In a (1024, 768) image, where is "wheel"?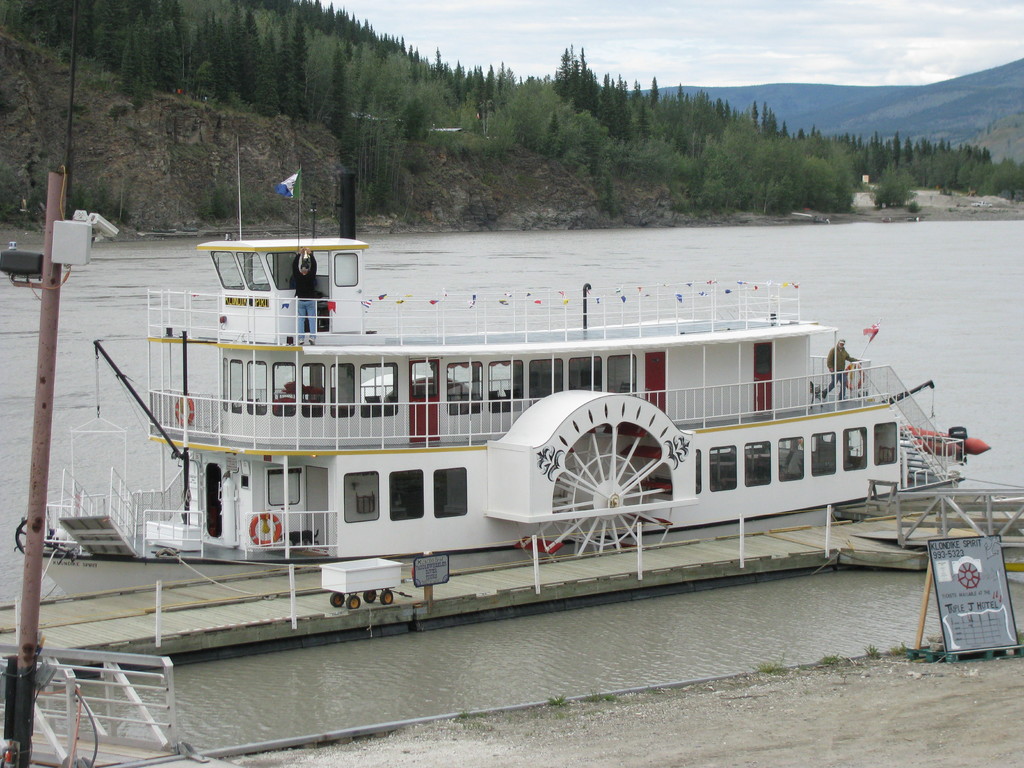
<bbox>346, 595, 361, 609</bbox>.
